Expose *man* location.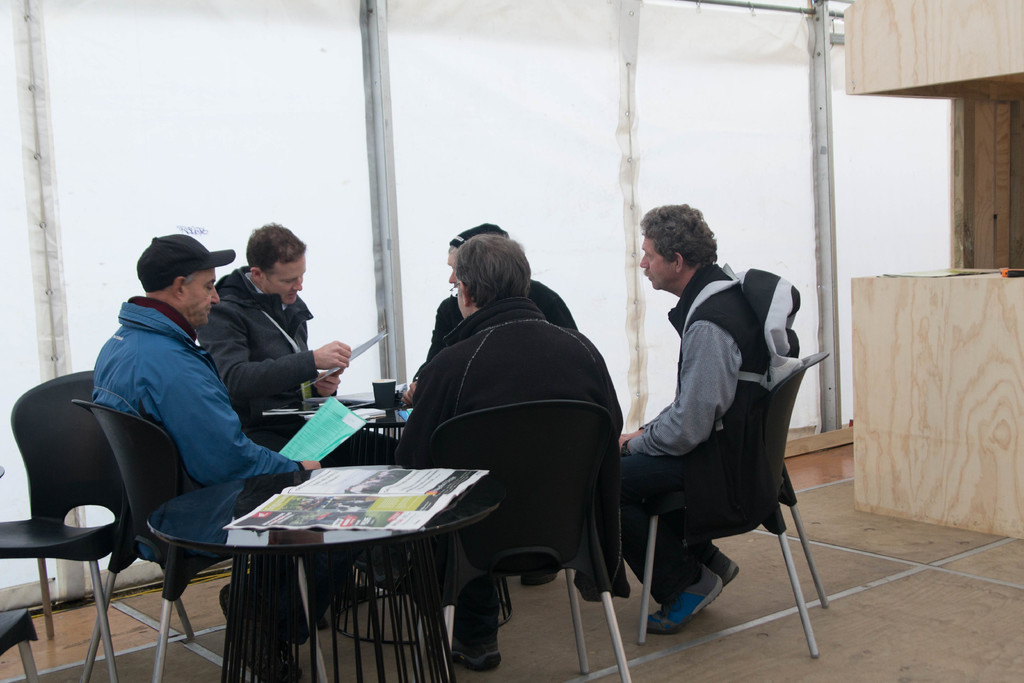
Exposed at (393, 235, 620, 671).
